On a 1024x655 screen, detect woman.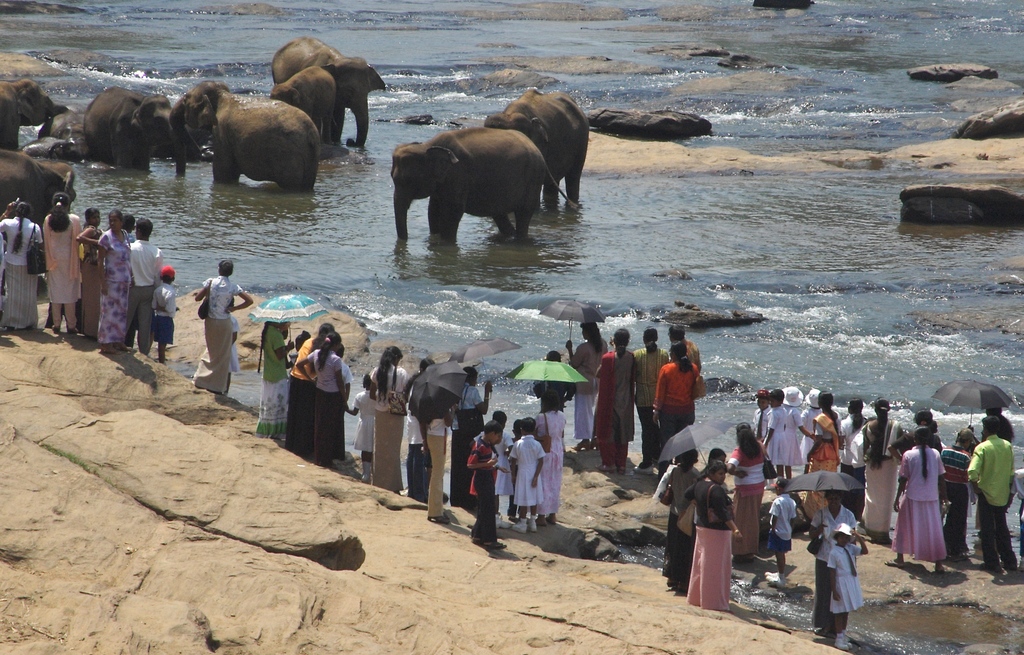
bbox=[0, 198, 43, 332].
